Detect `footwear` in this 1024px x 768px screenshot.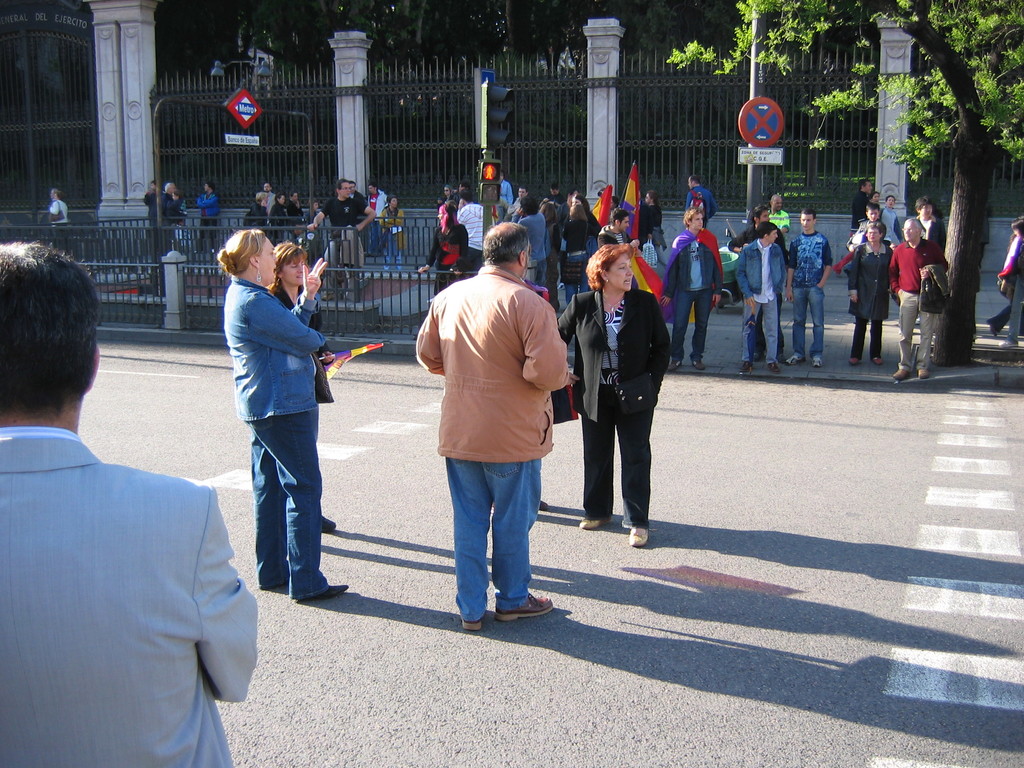
Detection: bbox=[666, 363, 680, 373].
